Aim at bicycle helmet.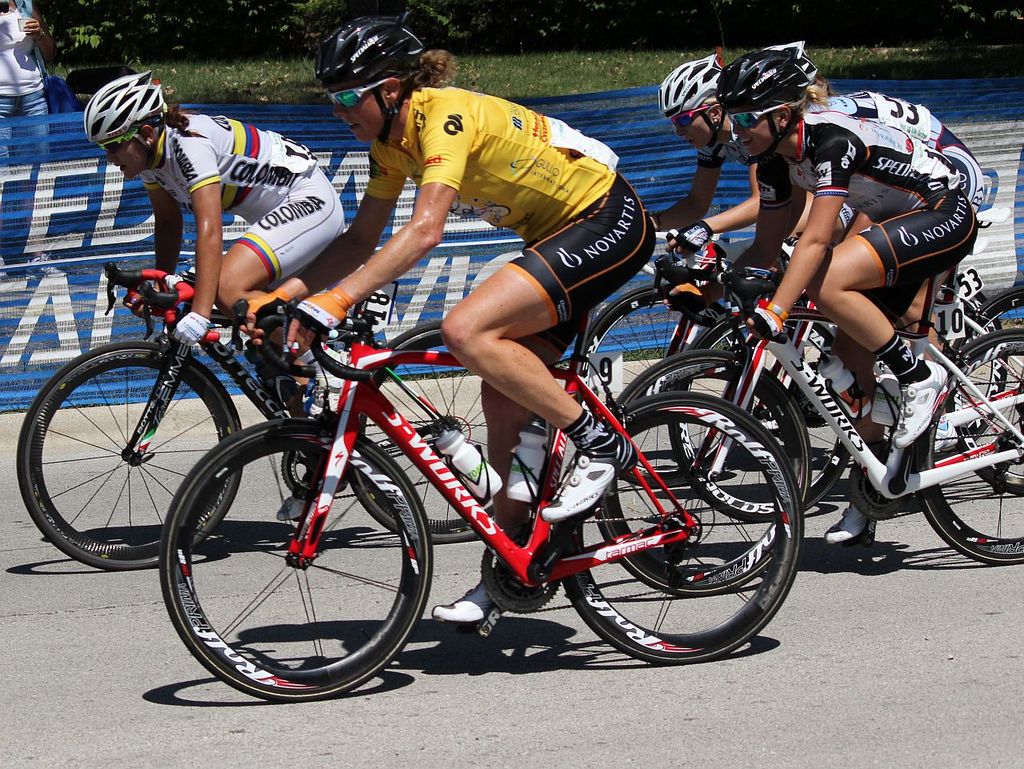
Aimed at Rect(86, 68, 170, 139).
